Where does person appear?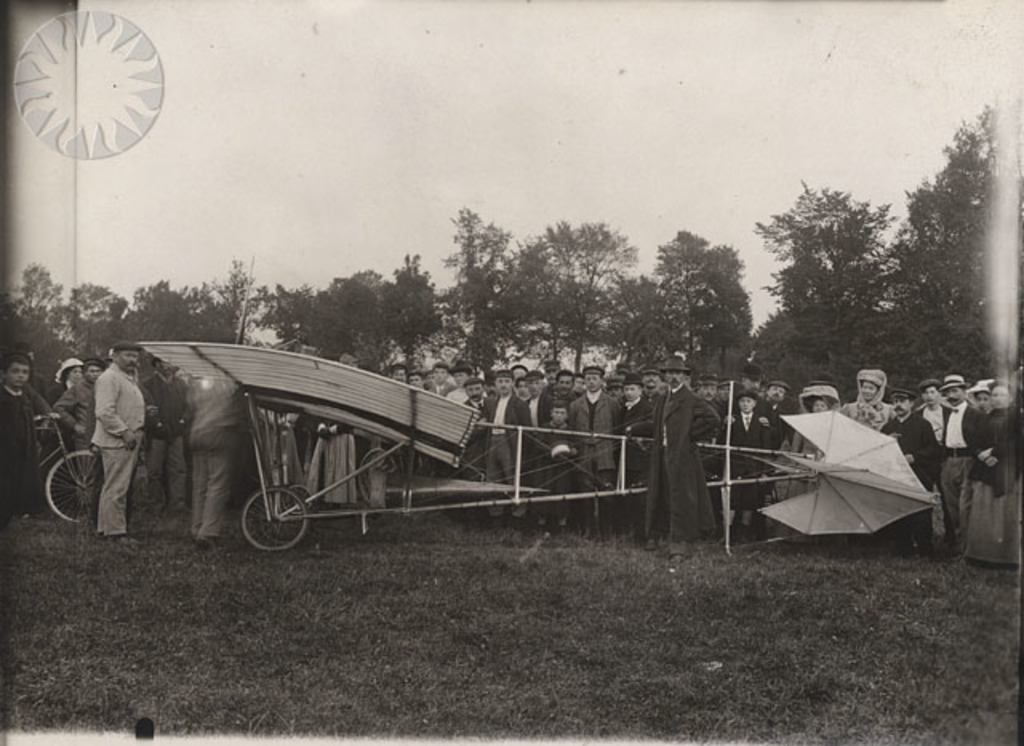
Appears at select_region(94, 338, 150, 541).
